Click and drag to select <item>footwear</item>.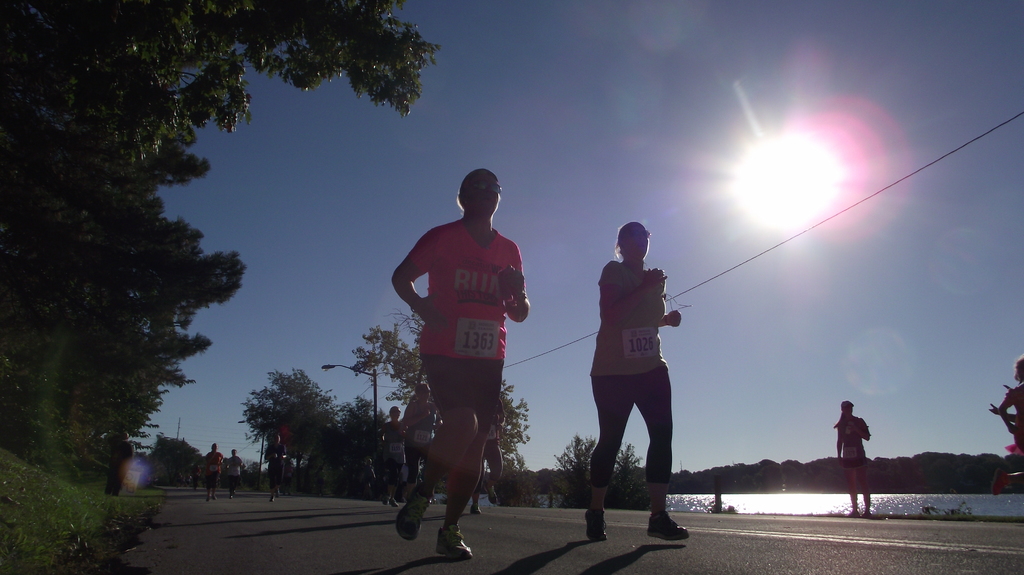
Selection: rect(469, 502, 484, 514).
